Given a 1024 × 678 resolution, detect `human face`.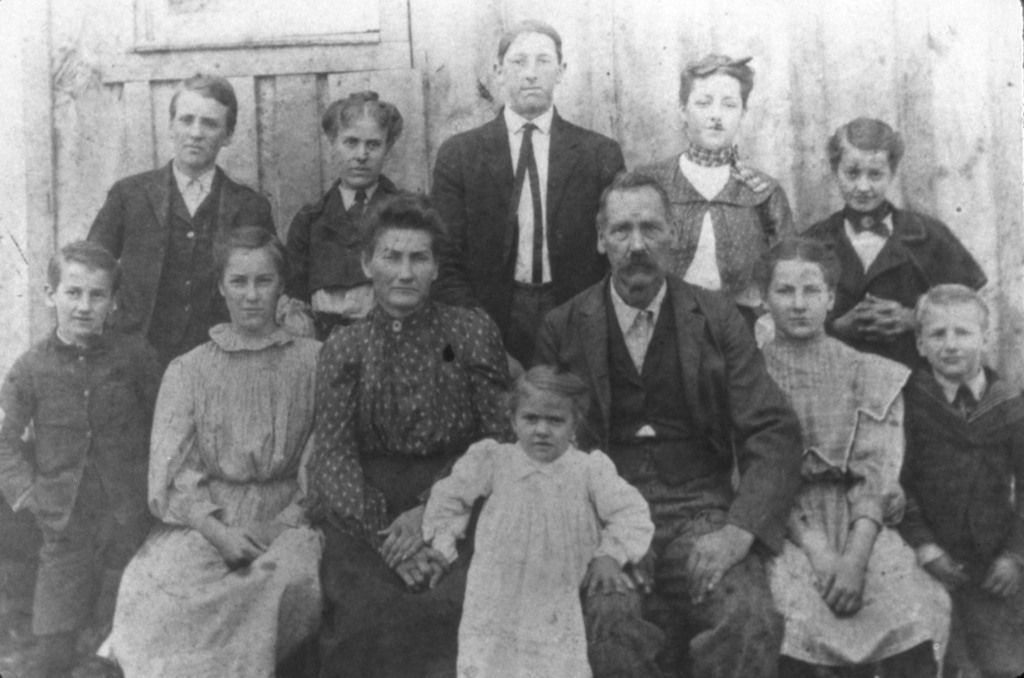
(175,88,228,171).
